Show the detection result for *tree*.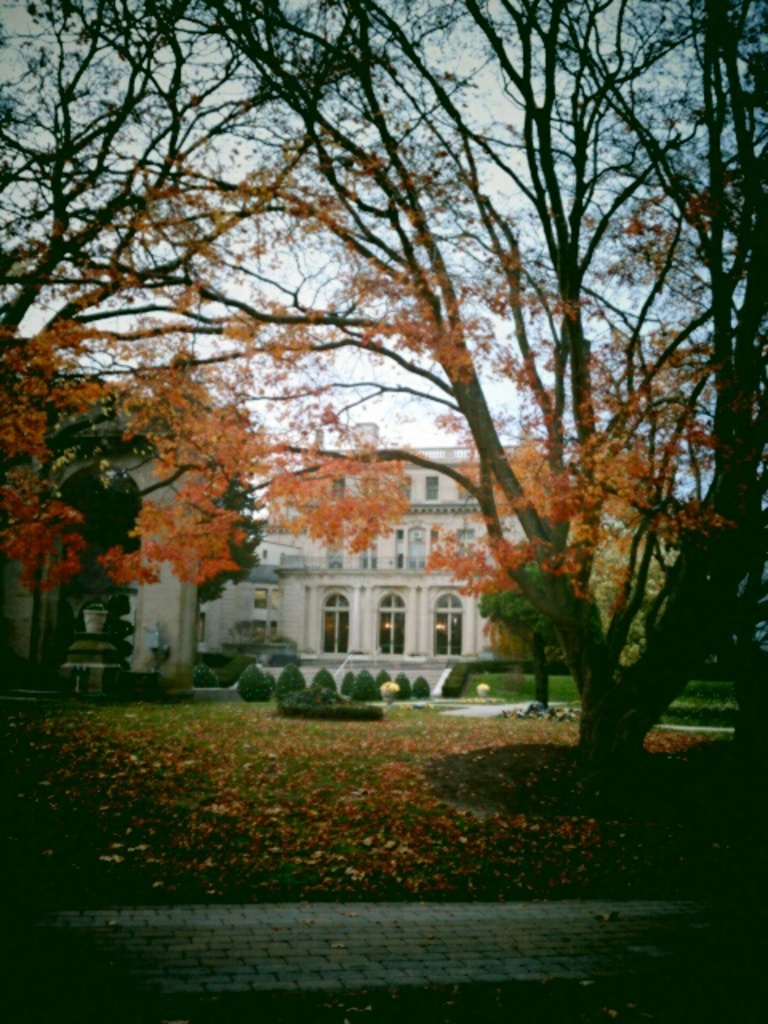
{"left": 480, "top": 558, "right": 573, "bottom": 715}.
